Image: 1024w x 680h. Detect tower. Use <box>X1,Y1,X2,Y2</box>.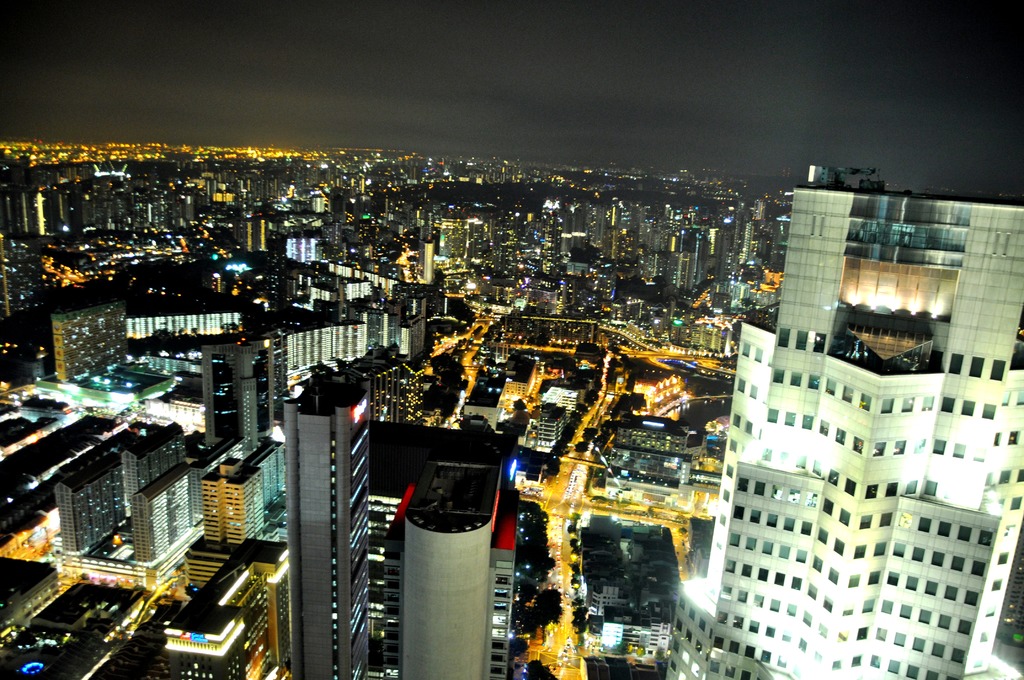
<box>285,361,376,679</box>.
